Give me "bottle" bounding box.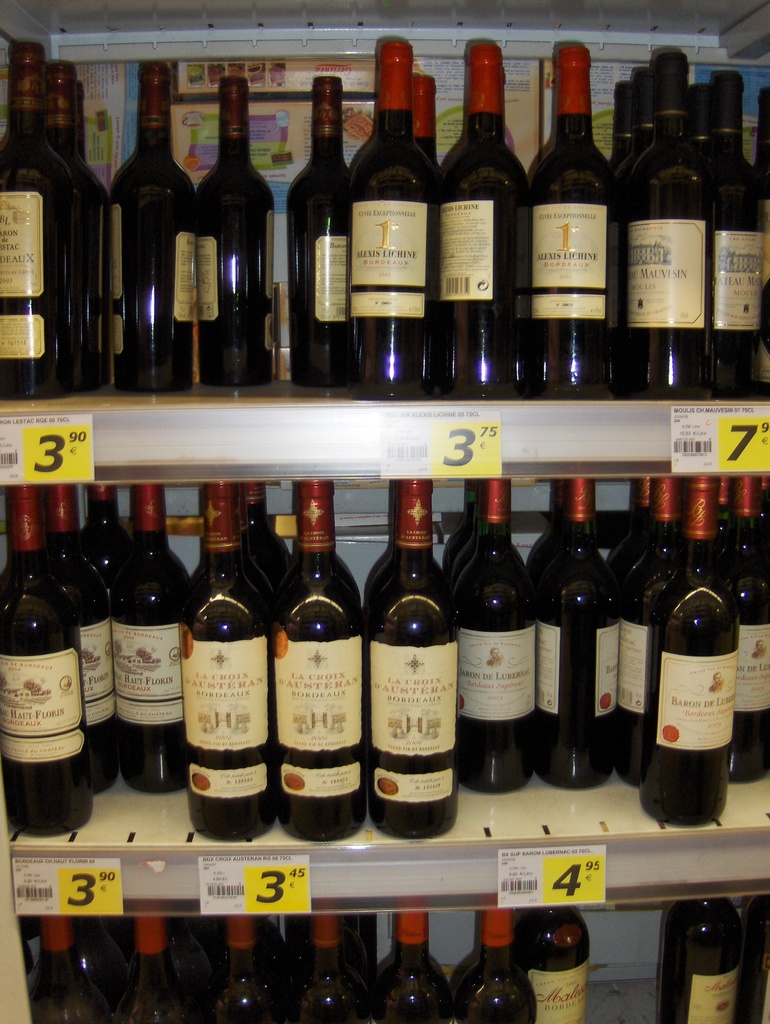
<box>30,910,102,1023</box>.
